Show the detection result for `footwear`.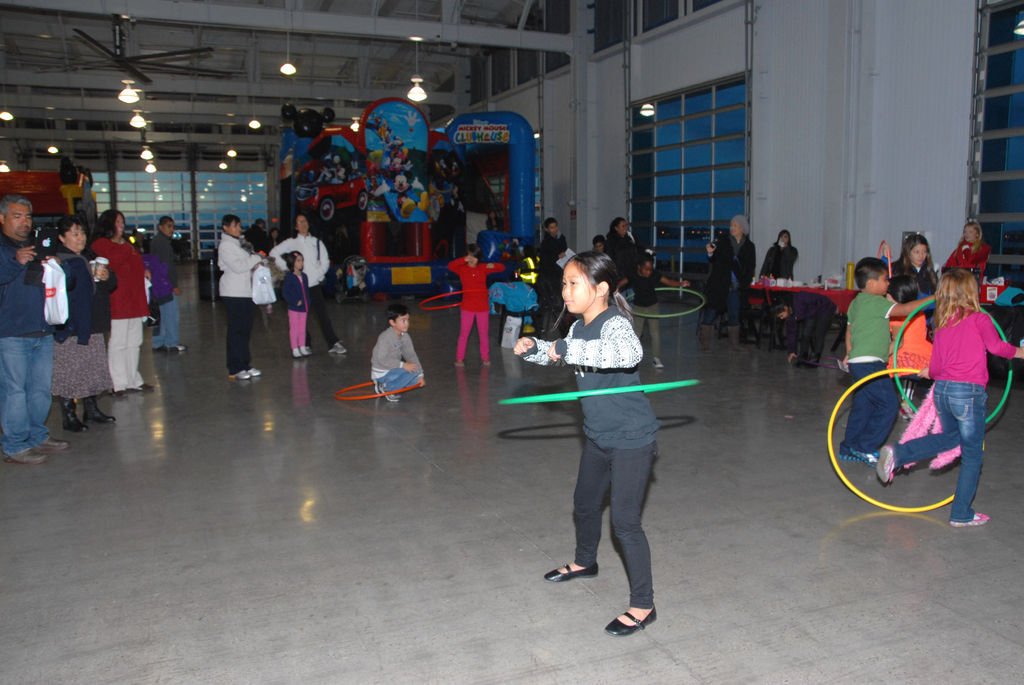
Rect(300, 345, 314, 358).
